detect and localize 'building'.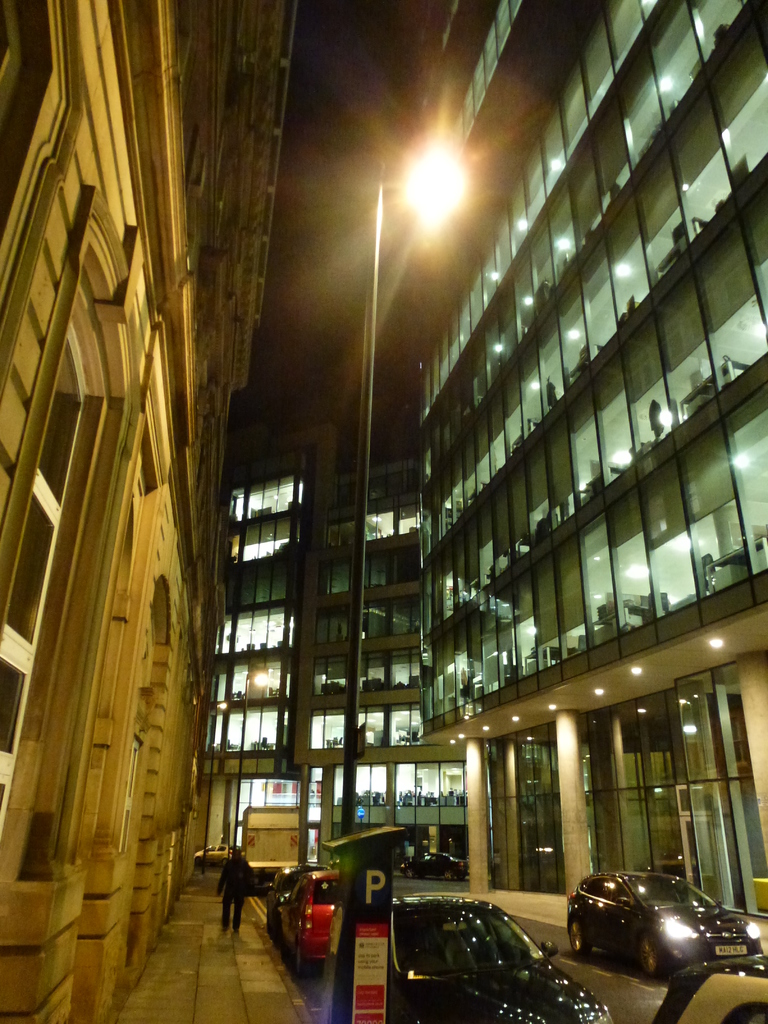
Localized at pyautogui.locateOnScreen(0, 0, 253, 1020).
